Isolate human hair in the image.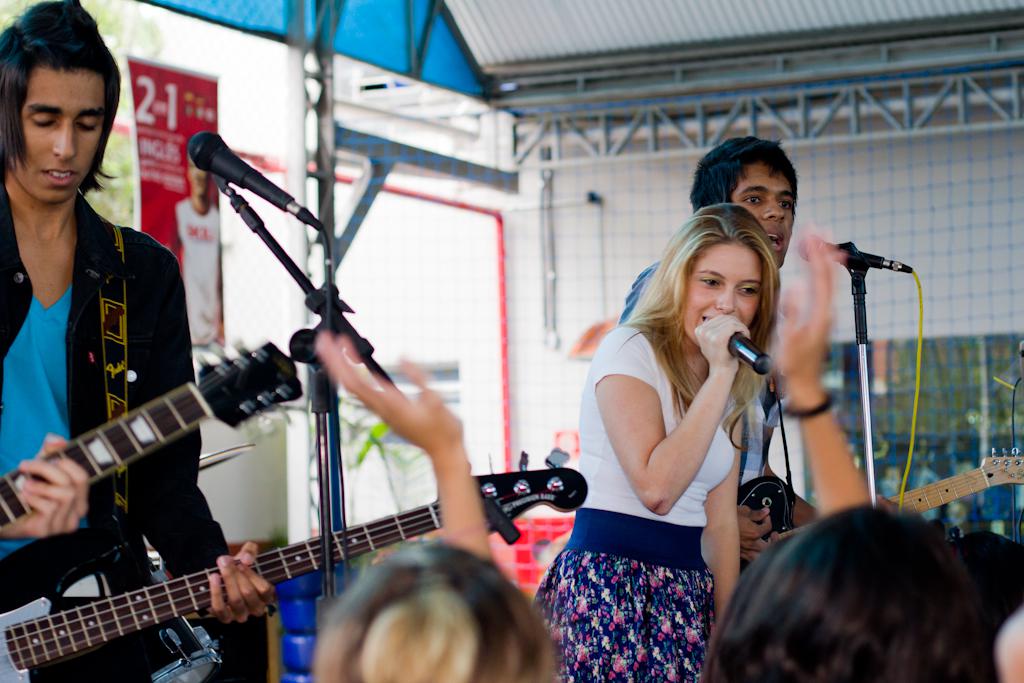
Isolated region: [602,199,783,434].
